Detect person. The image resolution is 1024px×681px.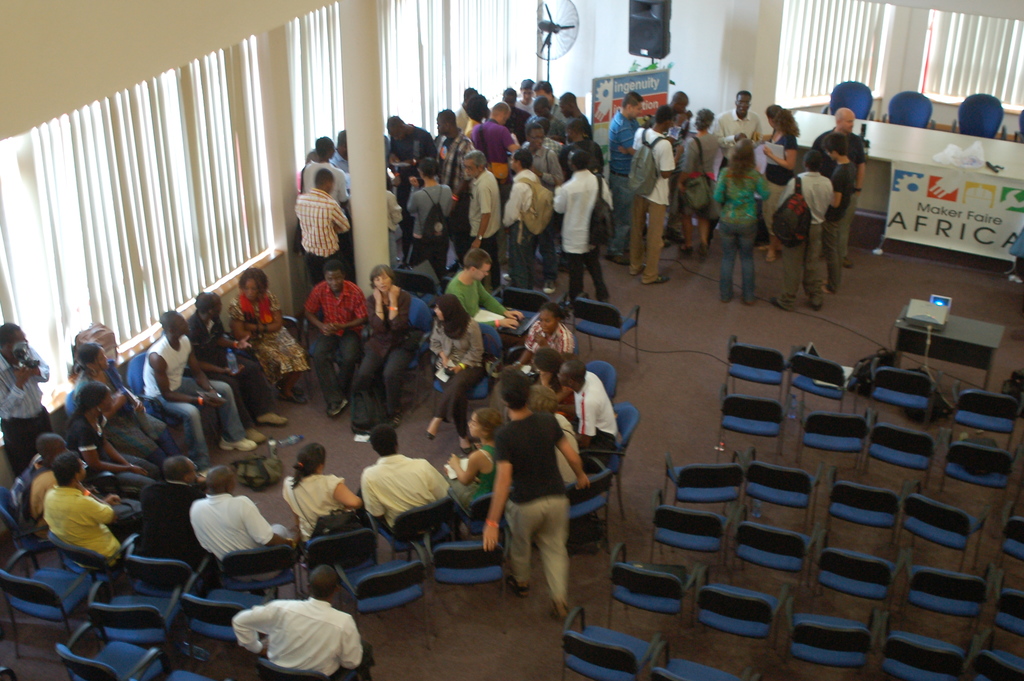
[364, 421, 451, 535].
